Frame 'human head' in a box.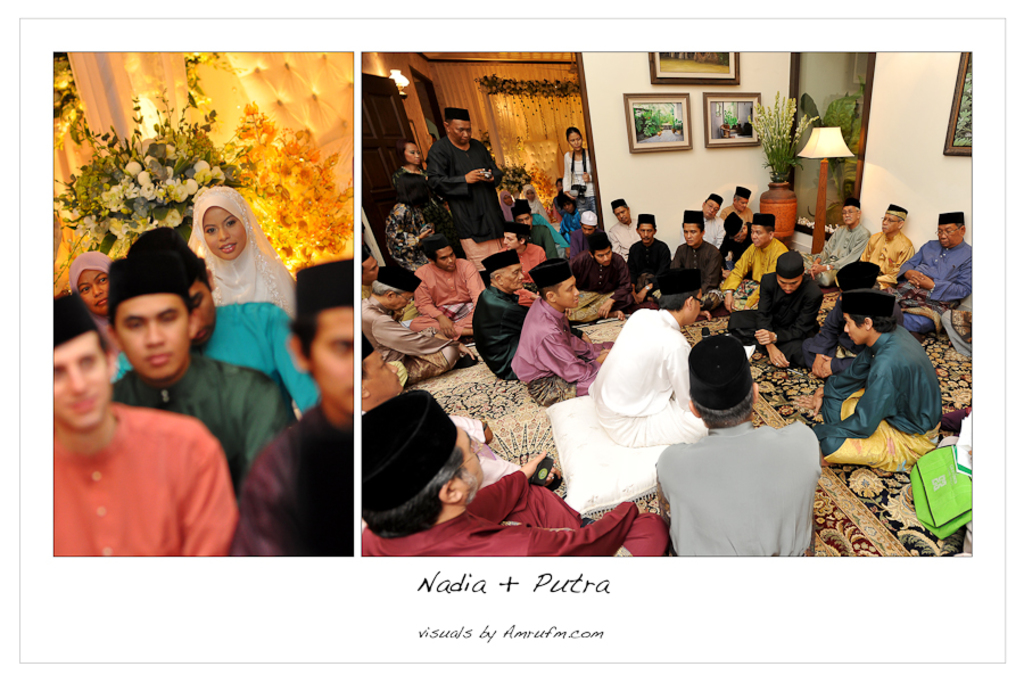
box(732, 183, 752, 213).
